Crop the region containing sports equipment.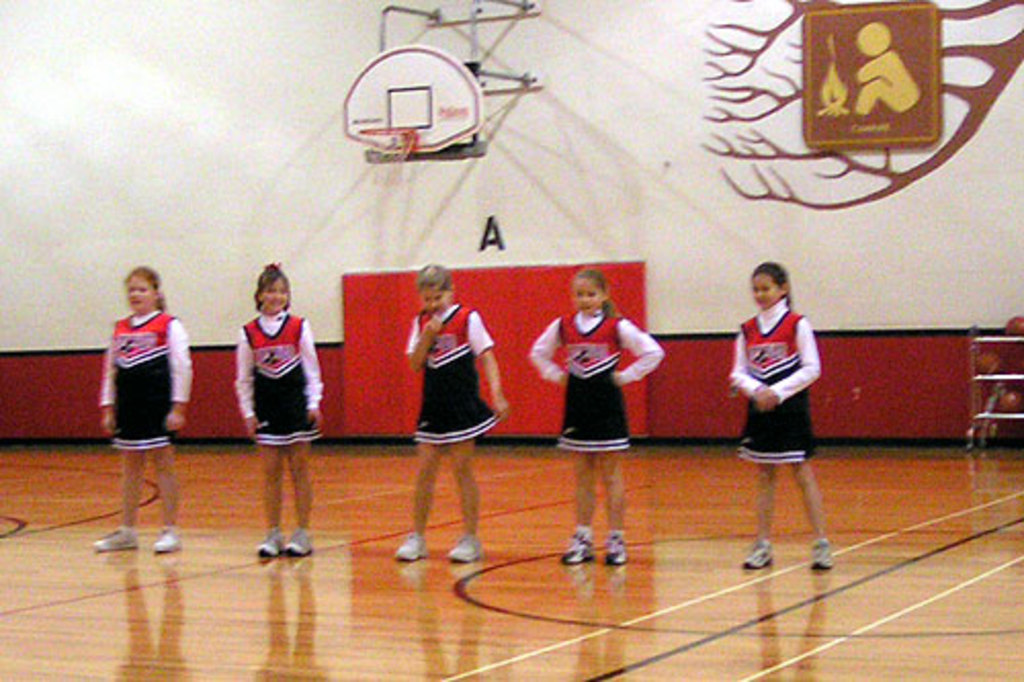
Crop region: Rect(289, 532, 319, 555).
